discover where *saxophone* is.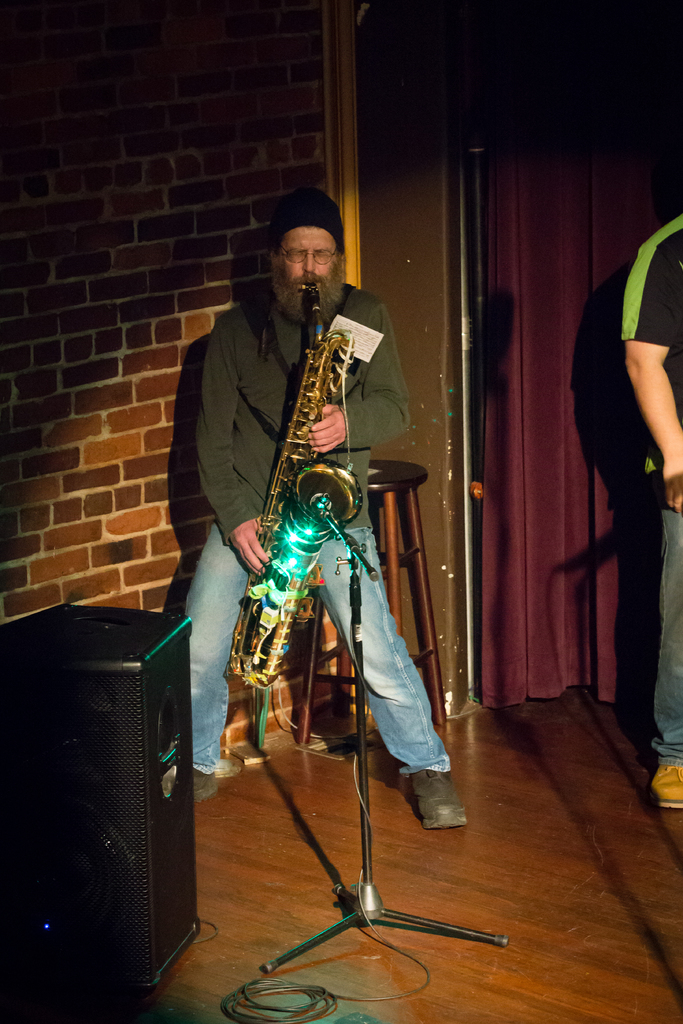
Discovered at <bbox>232, 292, 366, 691</bbox>.
